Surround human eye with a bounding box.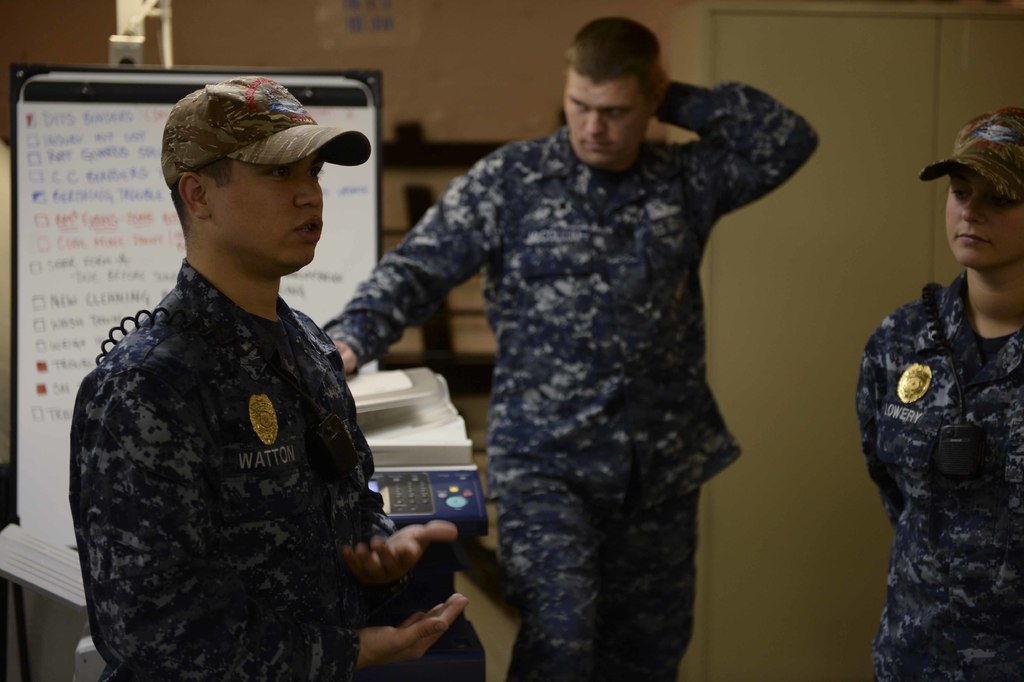
x1=951, y1=183, x2=975, y2=204.
